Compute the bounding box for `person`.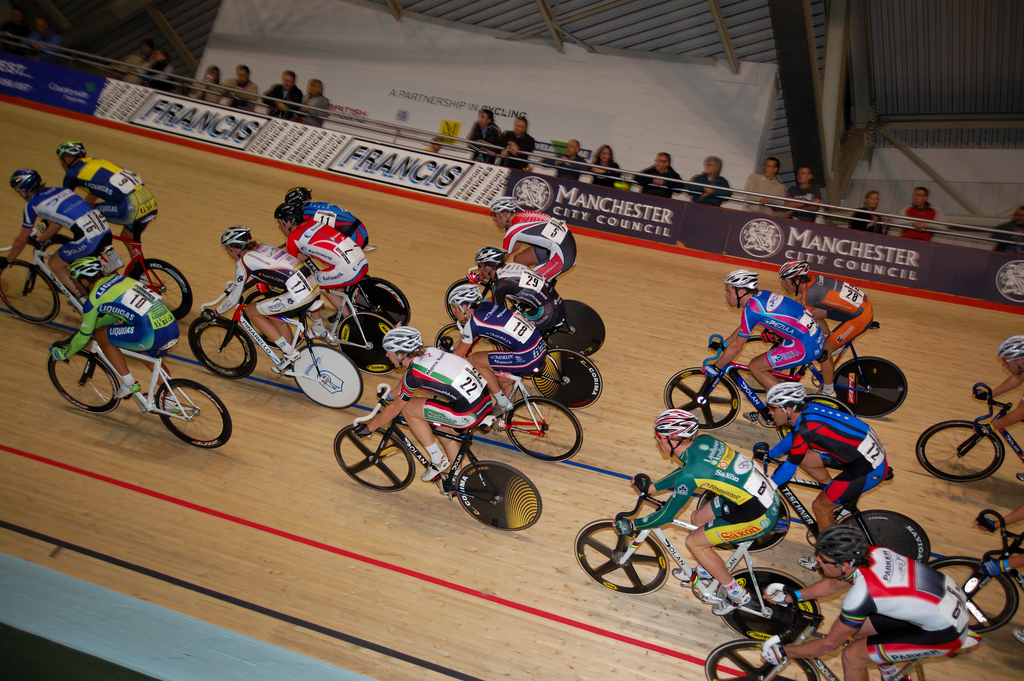
locate(696, 267, 835, 407).
